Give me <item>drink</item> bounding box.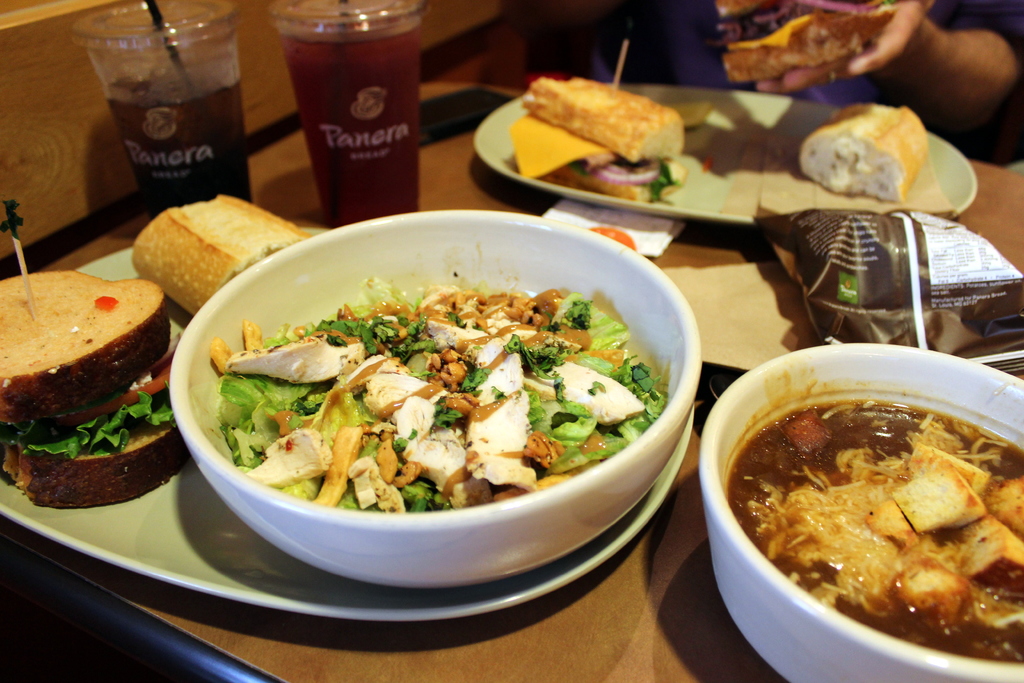
107, 76, 255, 206.
